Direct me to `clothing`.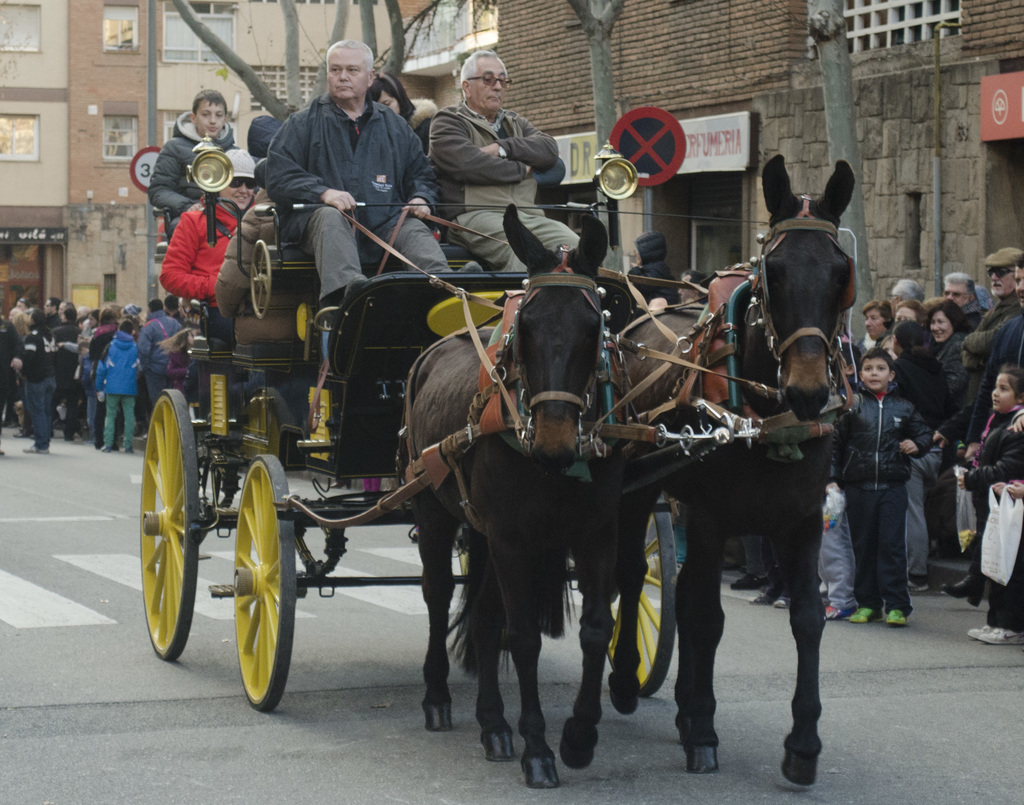
Direction: box(885, 337, 923, 582).
